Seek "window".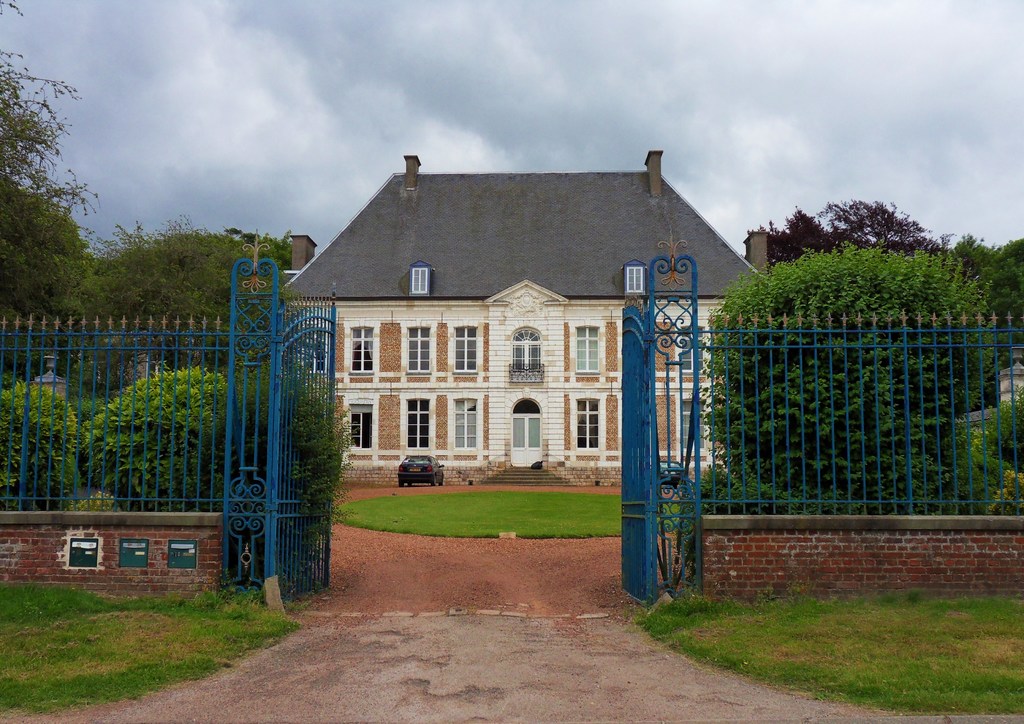
l=513, t=327, r=545, b=381.
